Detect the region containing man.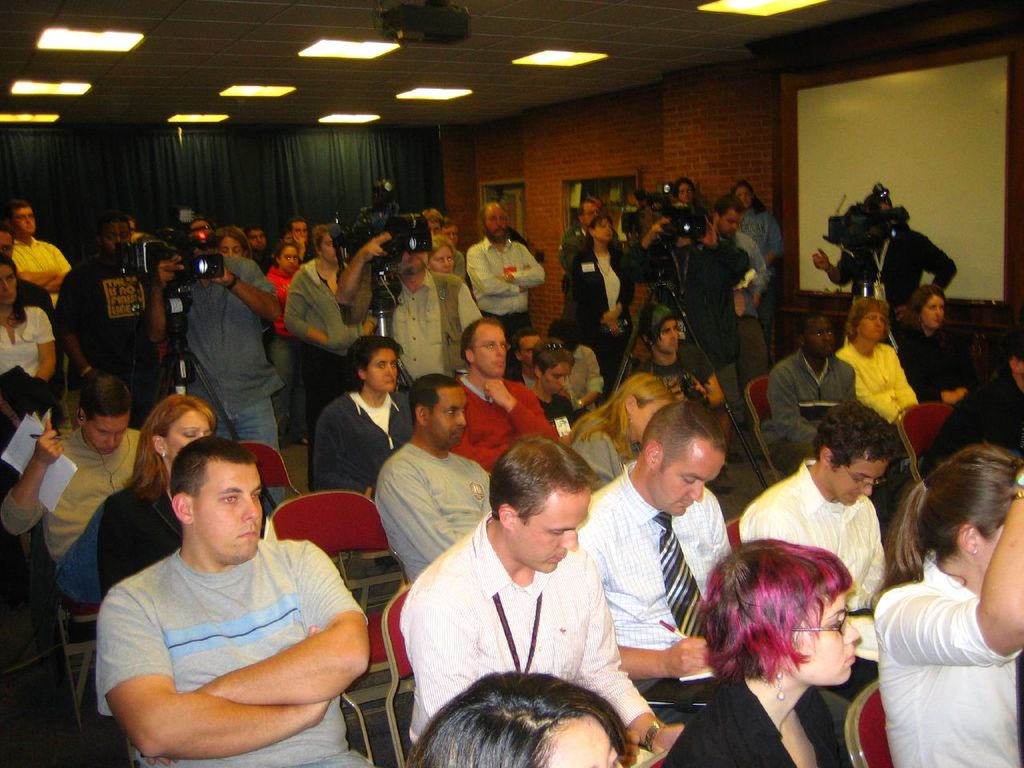
<bbox>632, 206, 752, 422</bbox>.
